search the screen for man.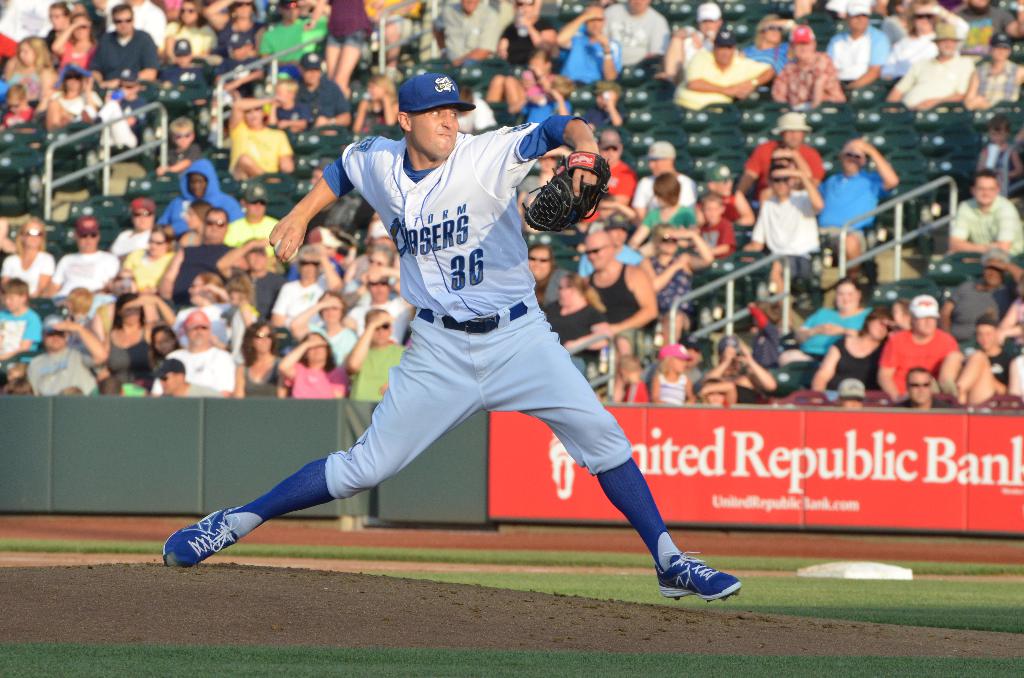
Found at pyautogui.locateOnScreen(153, 204, 240, 305).
